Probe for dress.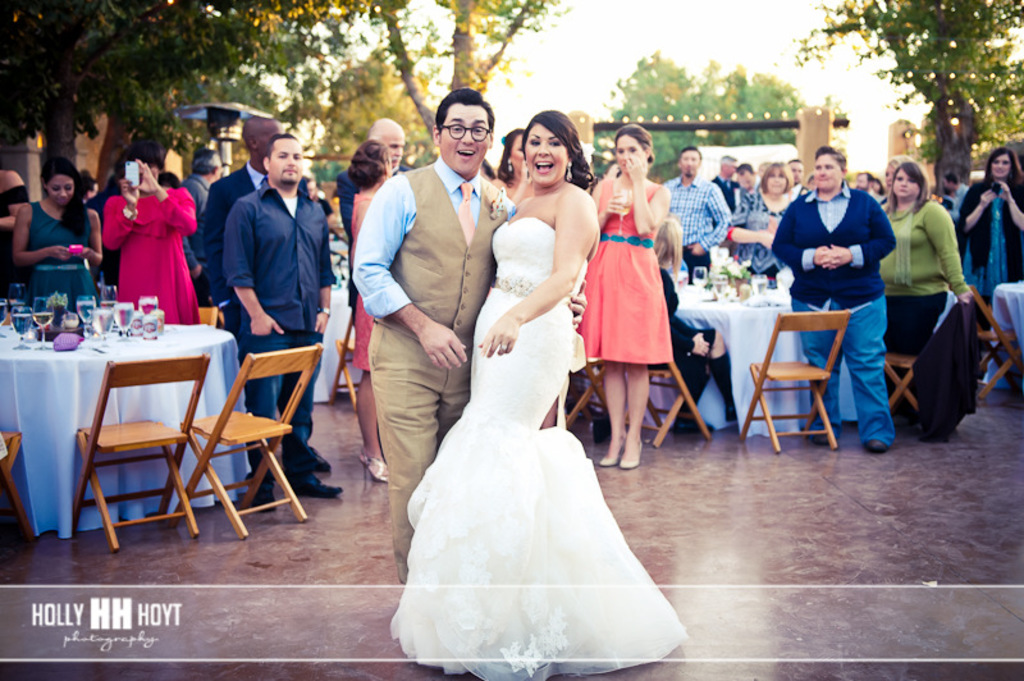
Probe result: box=[352, 191, 370, 370].
